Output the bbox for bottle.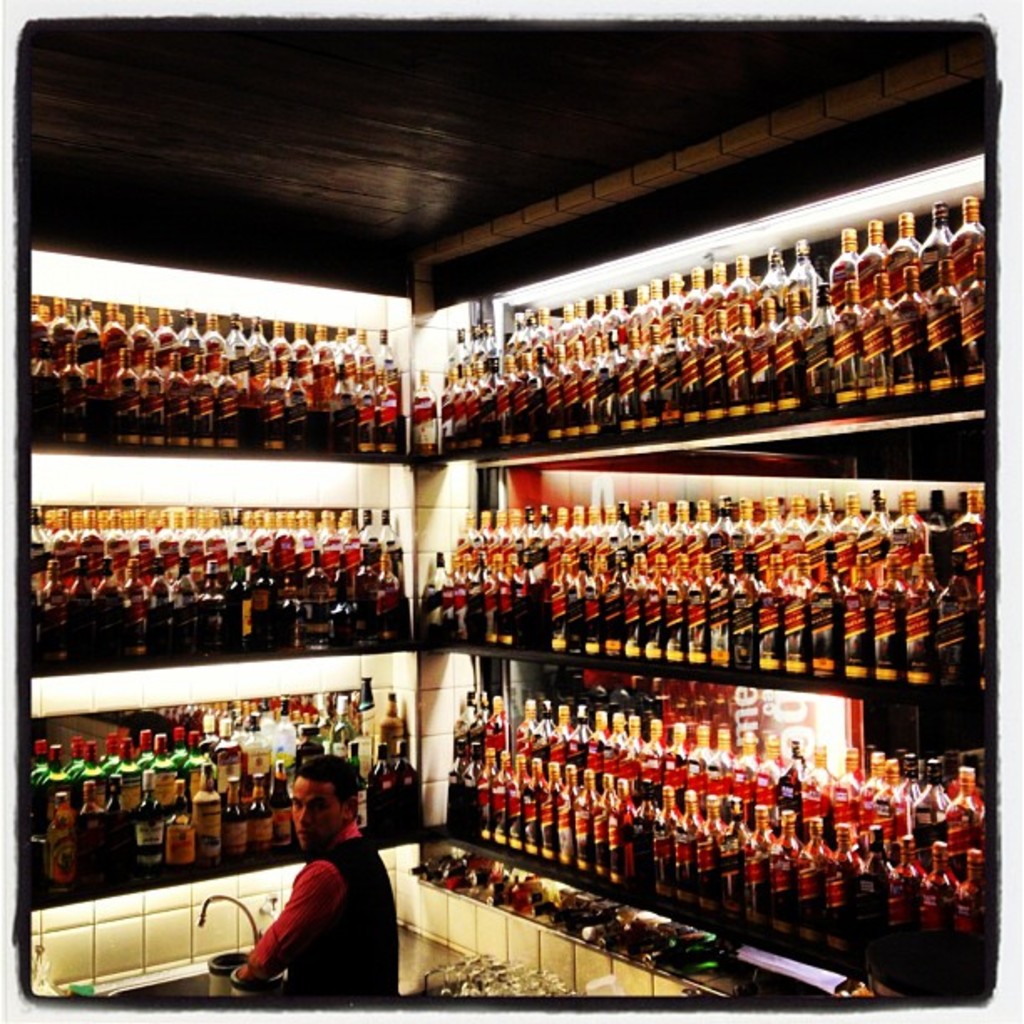
rect(378, 365, 397, 450).
